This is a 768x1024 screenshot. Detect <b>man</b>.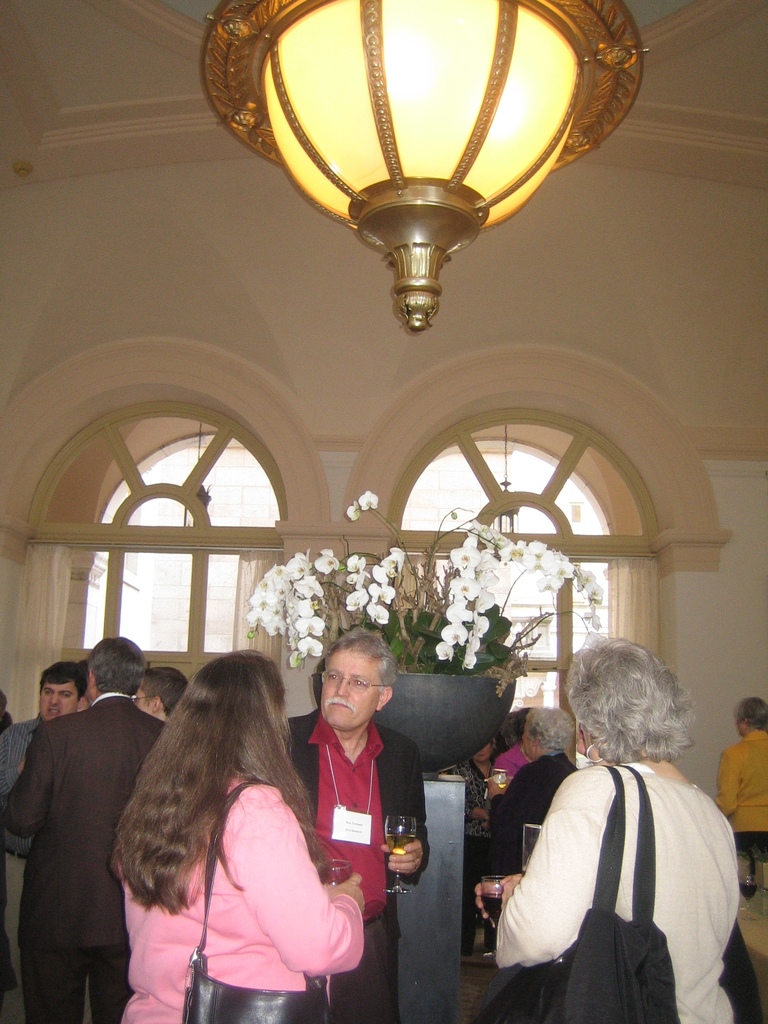
(712,695,767,964).
